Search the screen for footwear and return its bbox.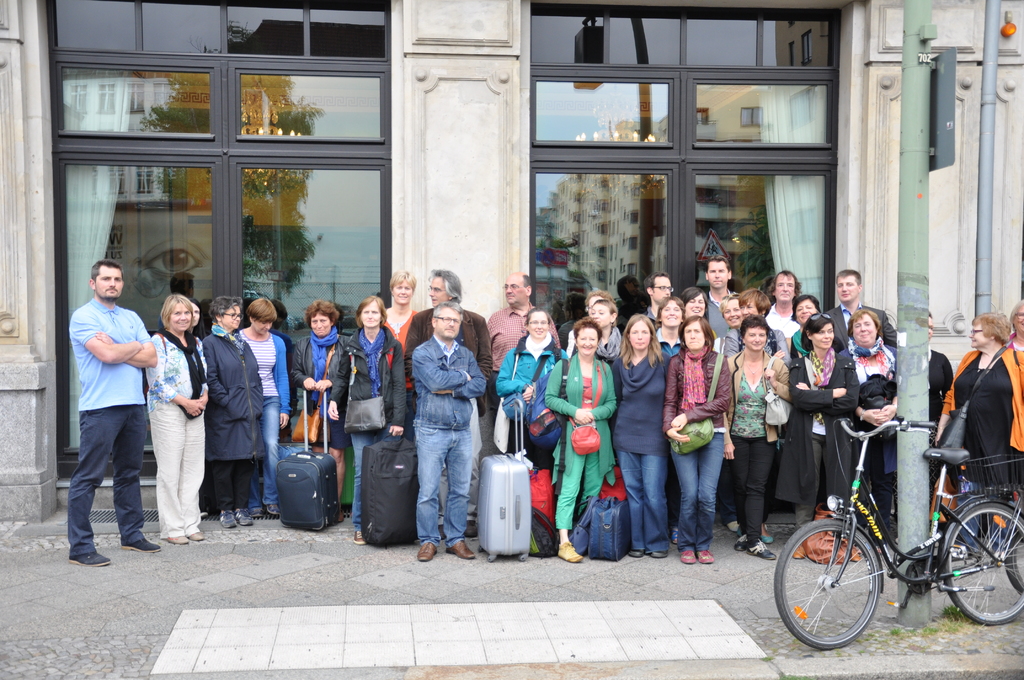
Found: x1=559, y1=542, x2=586, y2=563.
